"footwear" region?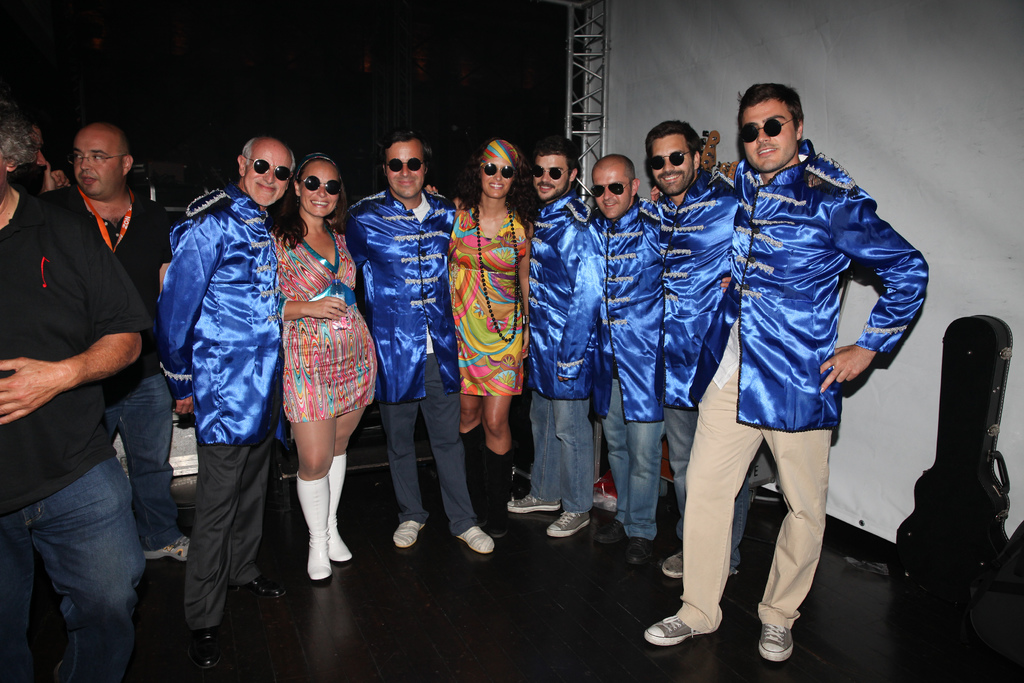
l=645, t=613, r=720, b=647
